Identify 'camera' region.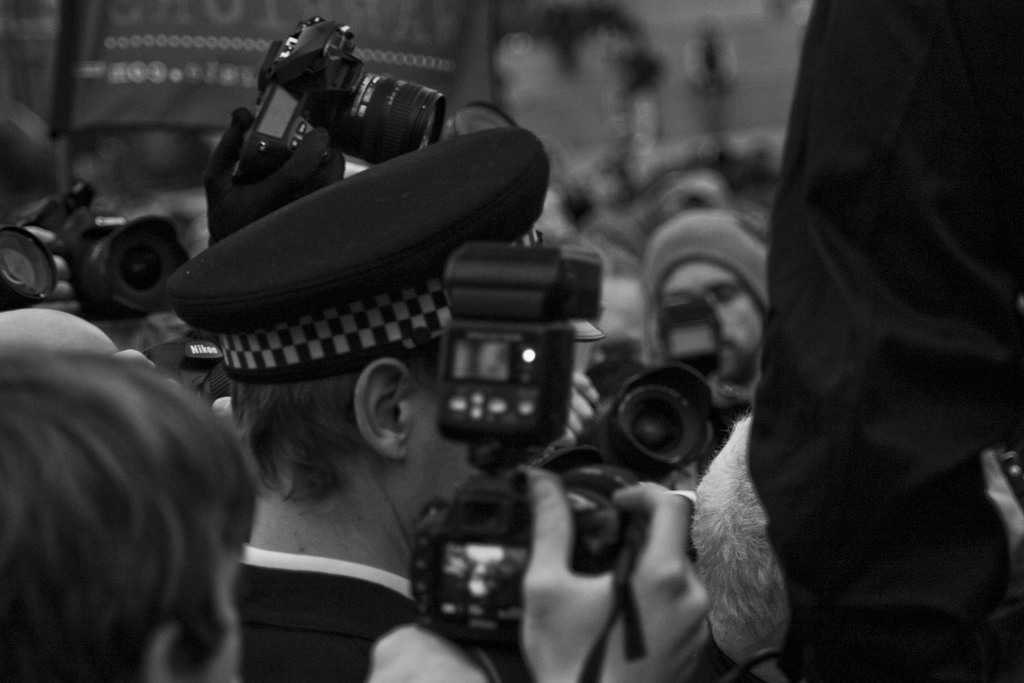
Region: 656/291/754/431.
